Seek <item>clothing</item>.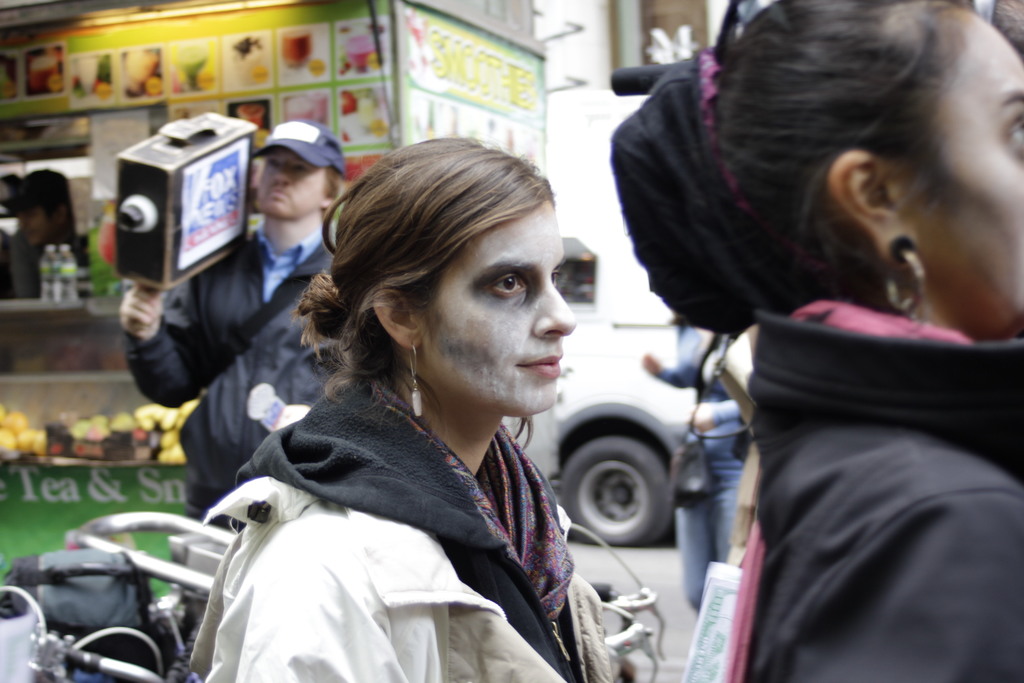
crop(195, 365, 616, 682).
